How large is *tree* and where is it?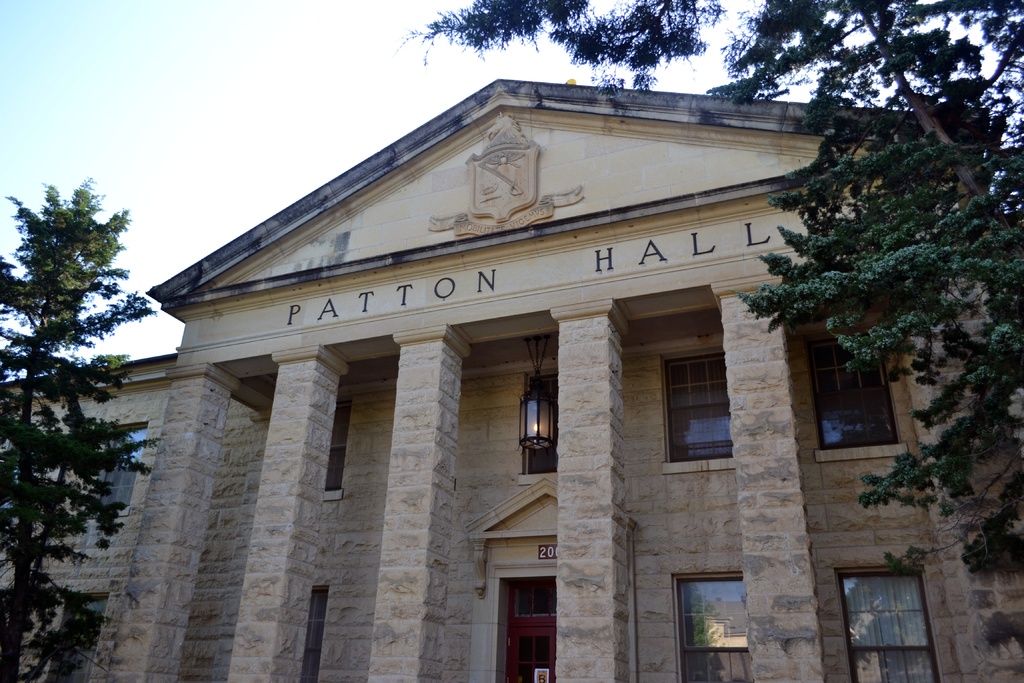
Bounding box: <box>0,176,161,680</box>.
